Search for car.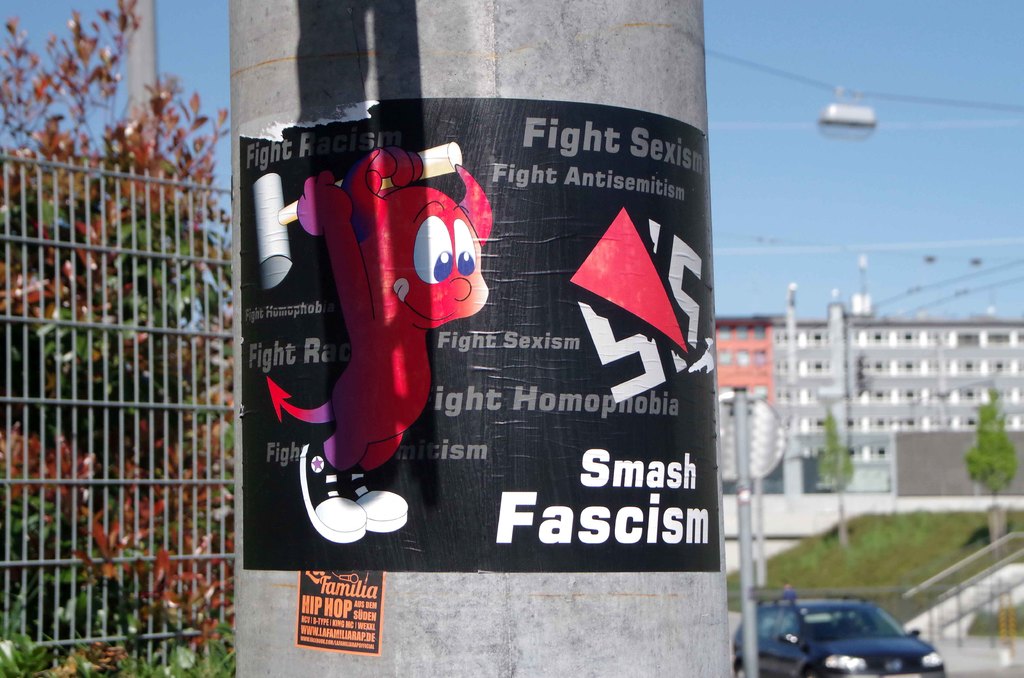
Found at [x1=745, y1=592, x2=934, y2=674].
